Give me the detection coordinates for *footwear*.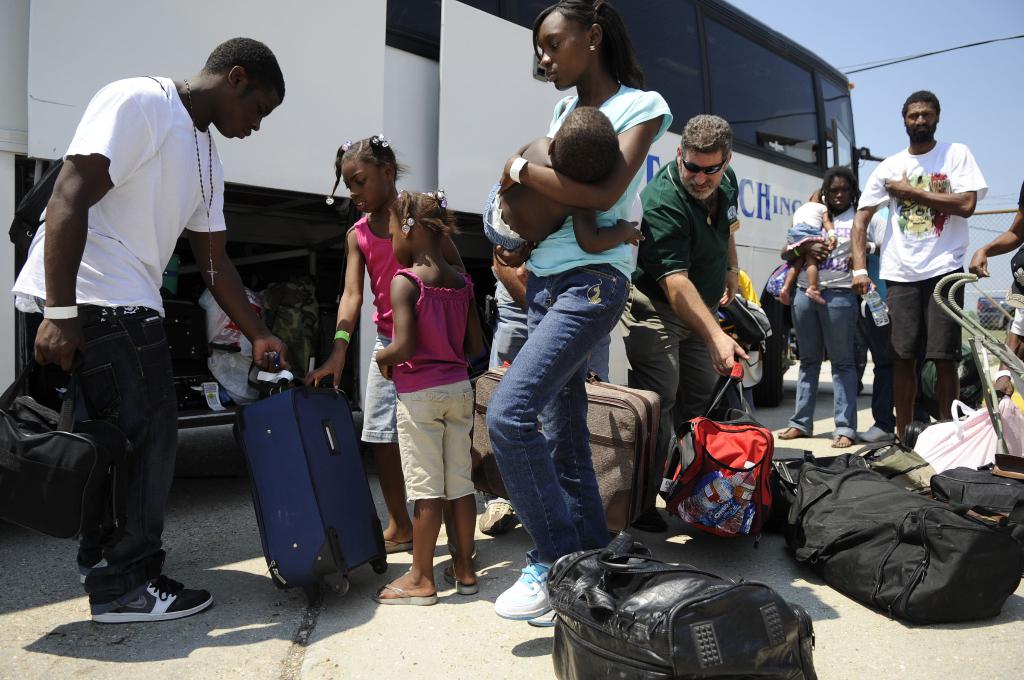
detection(448, 563, 479, 600).
